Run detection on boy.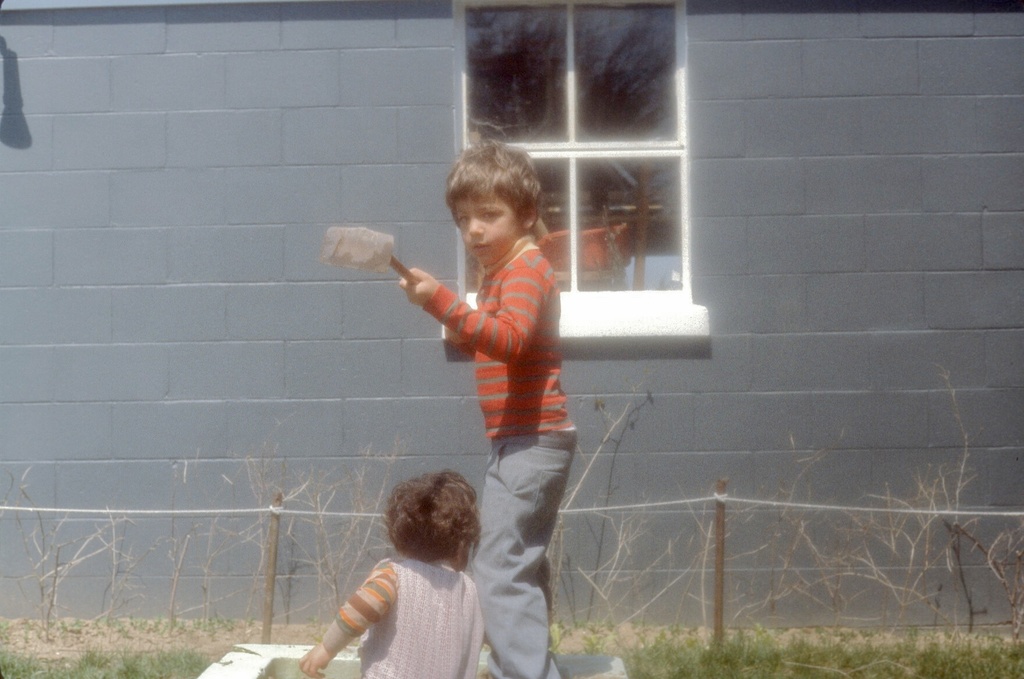
Result: Rect(303, 472, 486, 678).
